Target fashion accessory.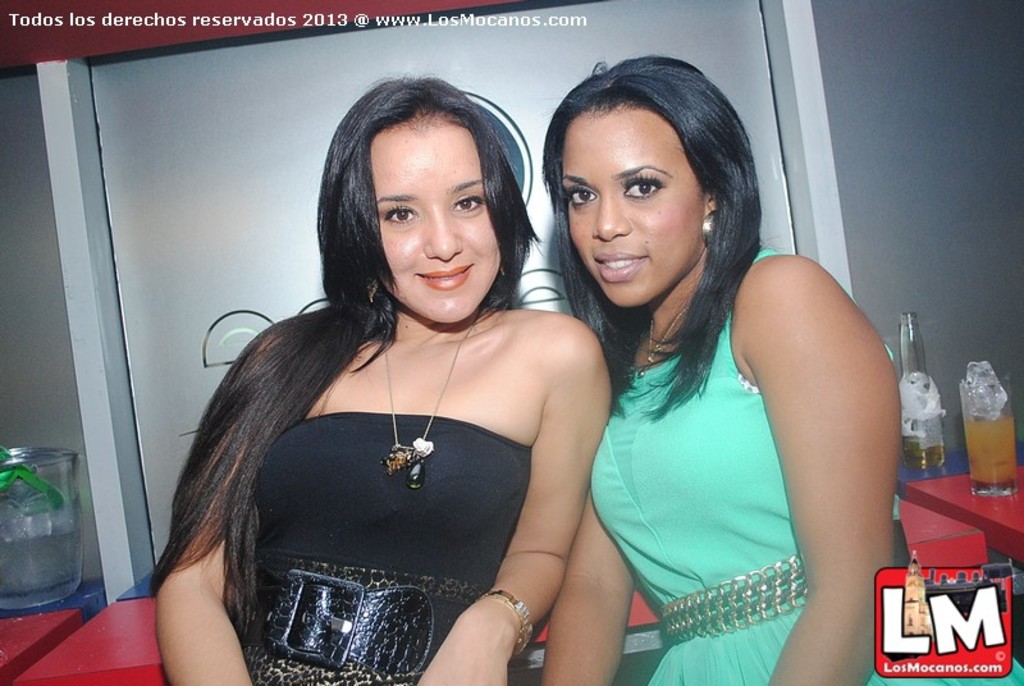
Target region: 639:306:690:379.
